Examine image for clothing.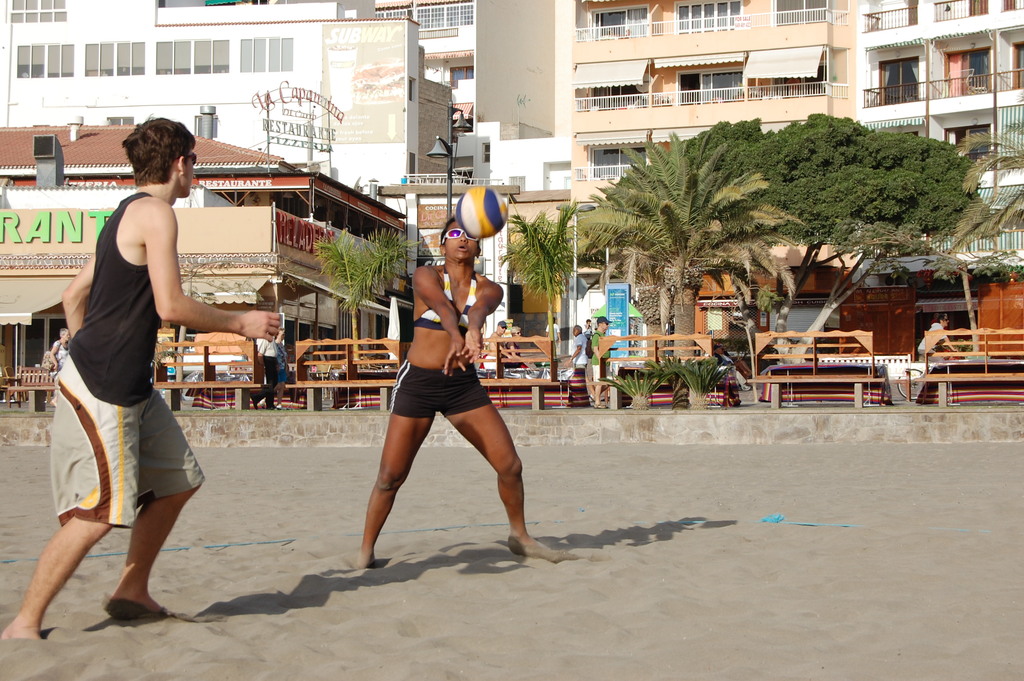
Examination result: select_region(572, 334, 589, 370).
